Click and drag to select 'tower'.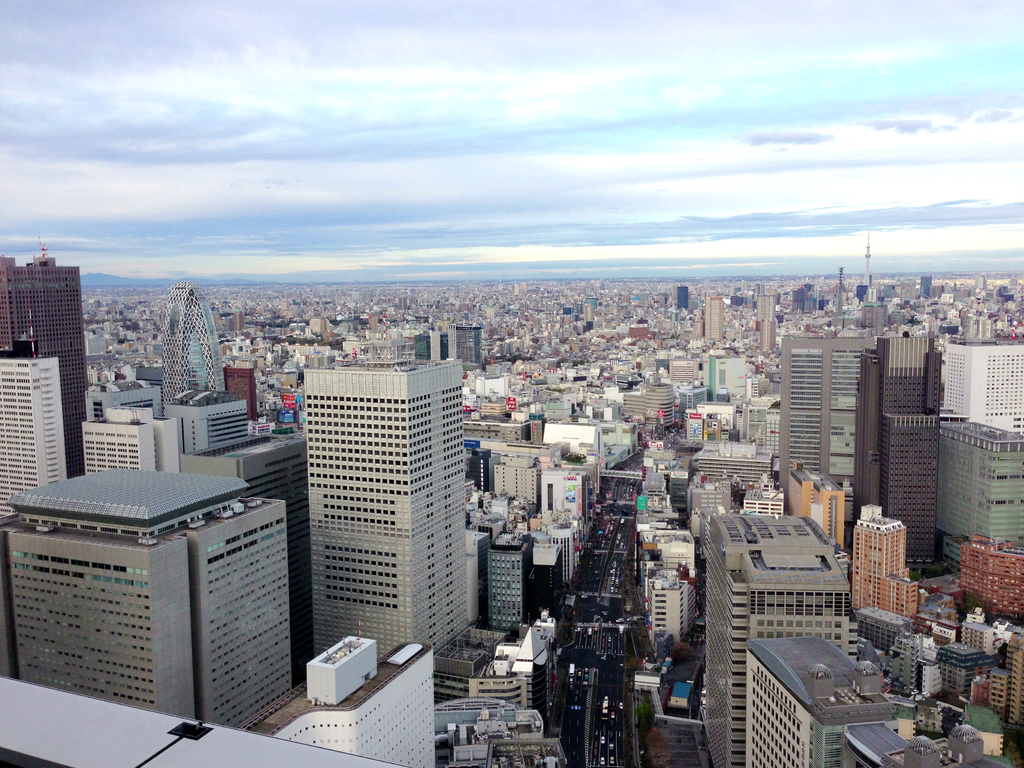
Selection: bbox=[877, 617, 1023, 767].
